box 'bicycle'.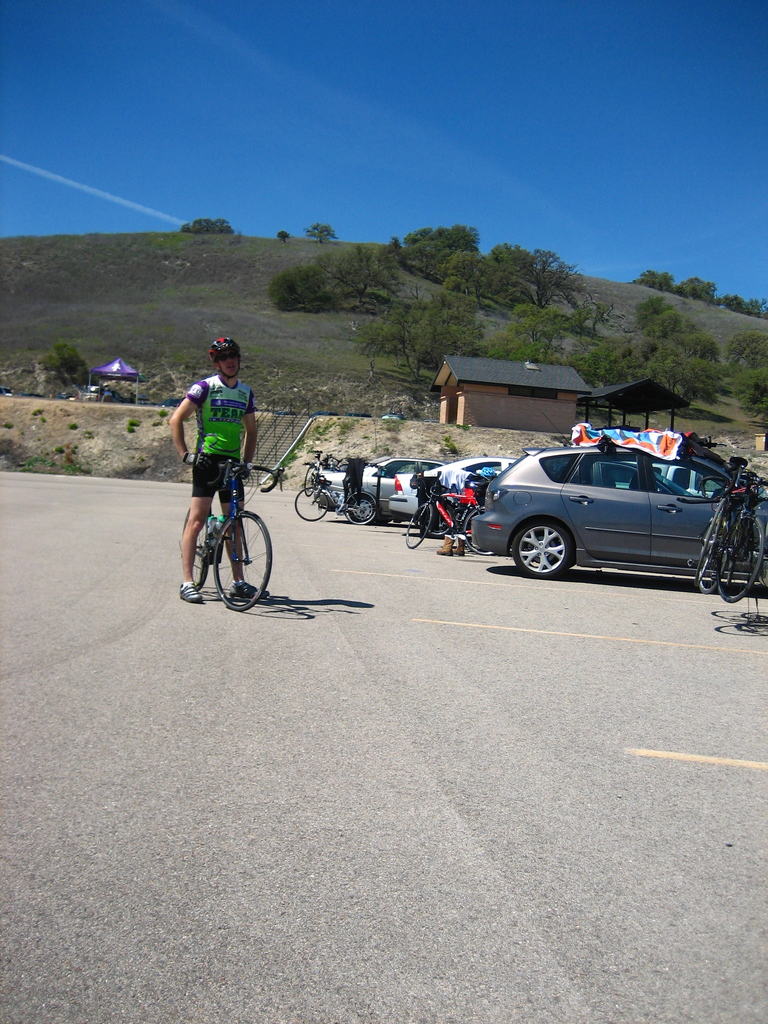
box(689, 456, 767, 606).
